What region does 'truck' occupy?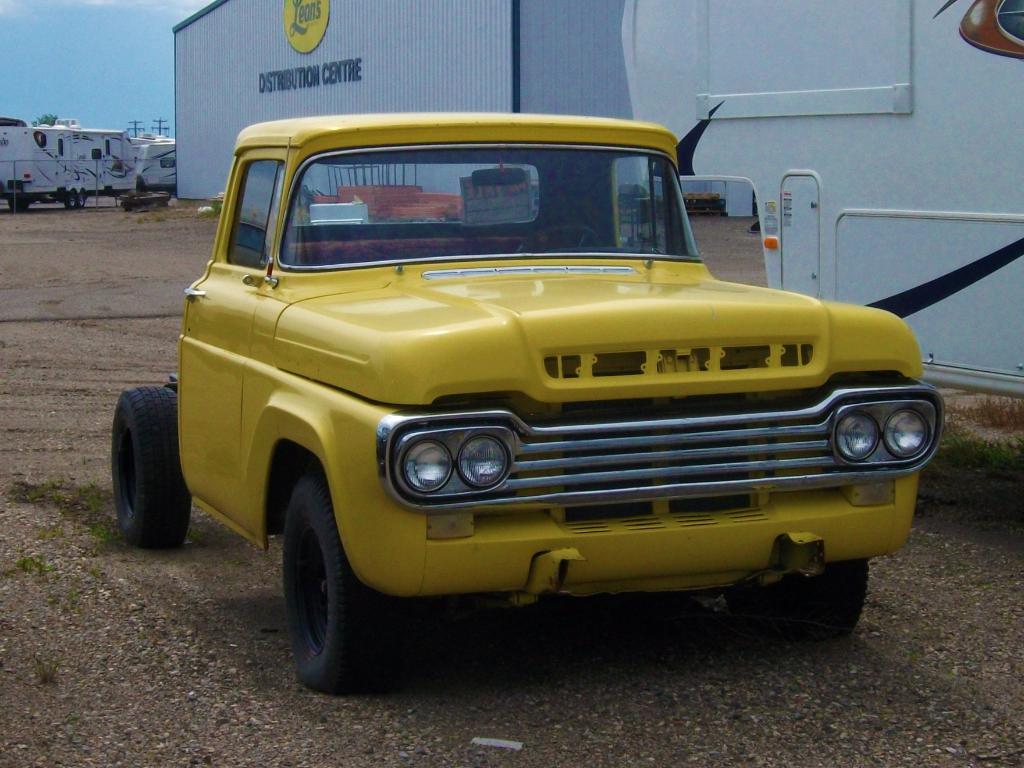
select_region(168, 0, 1023, 403).
